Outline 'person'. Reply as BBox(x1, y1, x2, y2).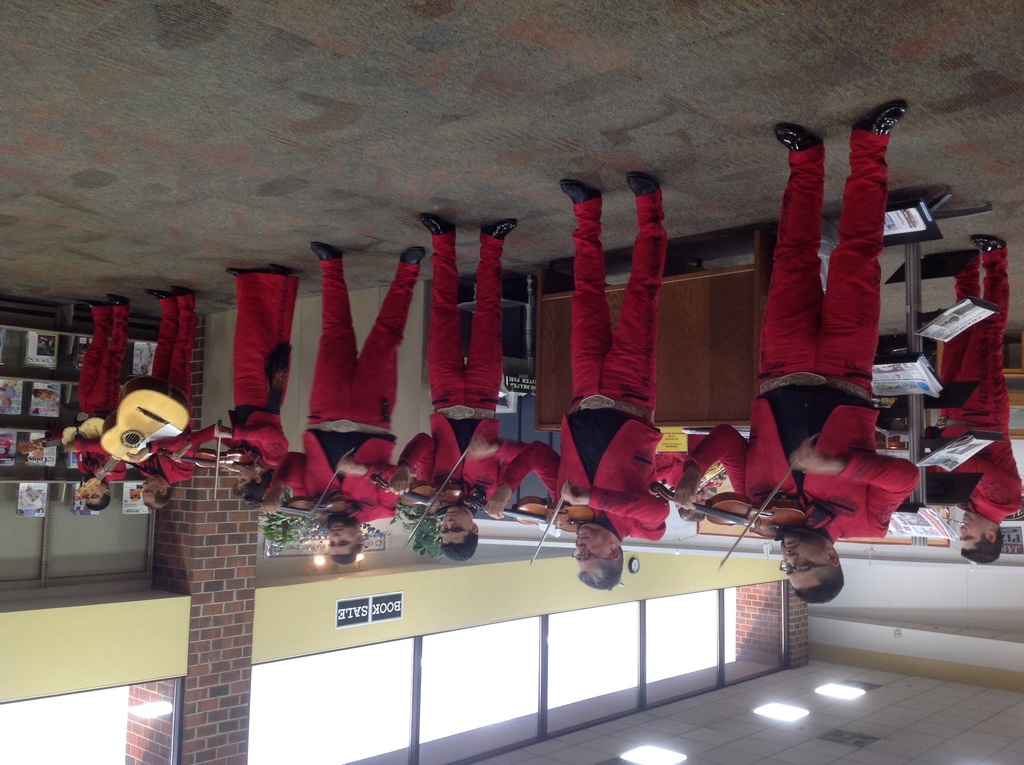
BBox(172, 259, 299, 505).
